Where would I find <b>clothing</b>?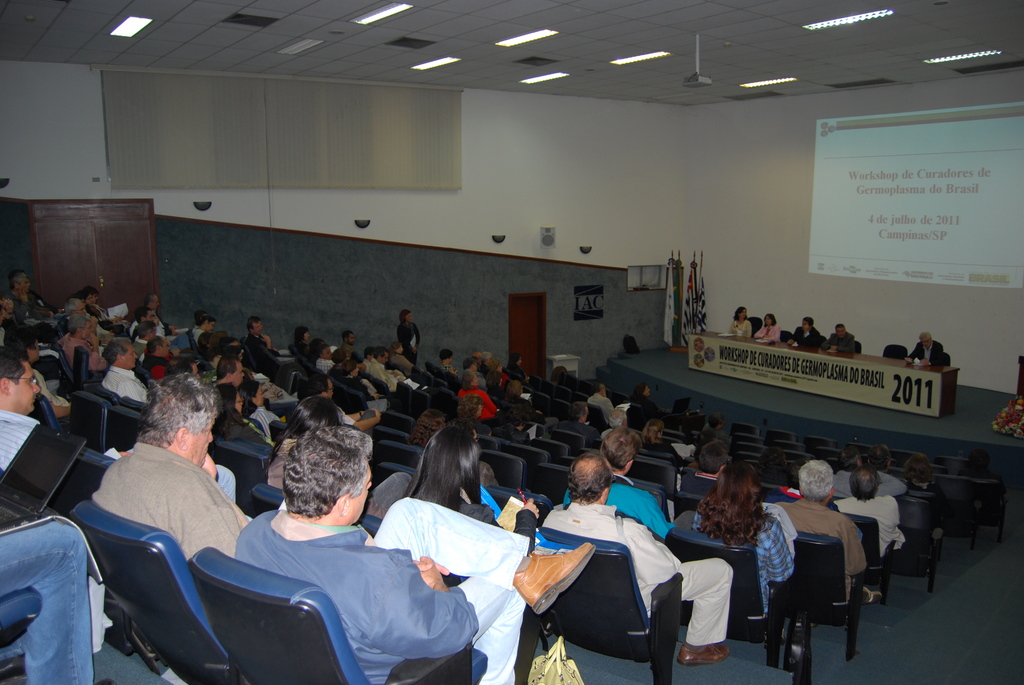
At {"left": 93, "top": 442, "right": 254, "bottom": 549}.
